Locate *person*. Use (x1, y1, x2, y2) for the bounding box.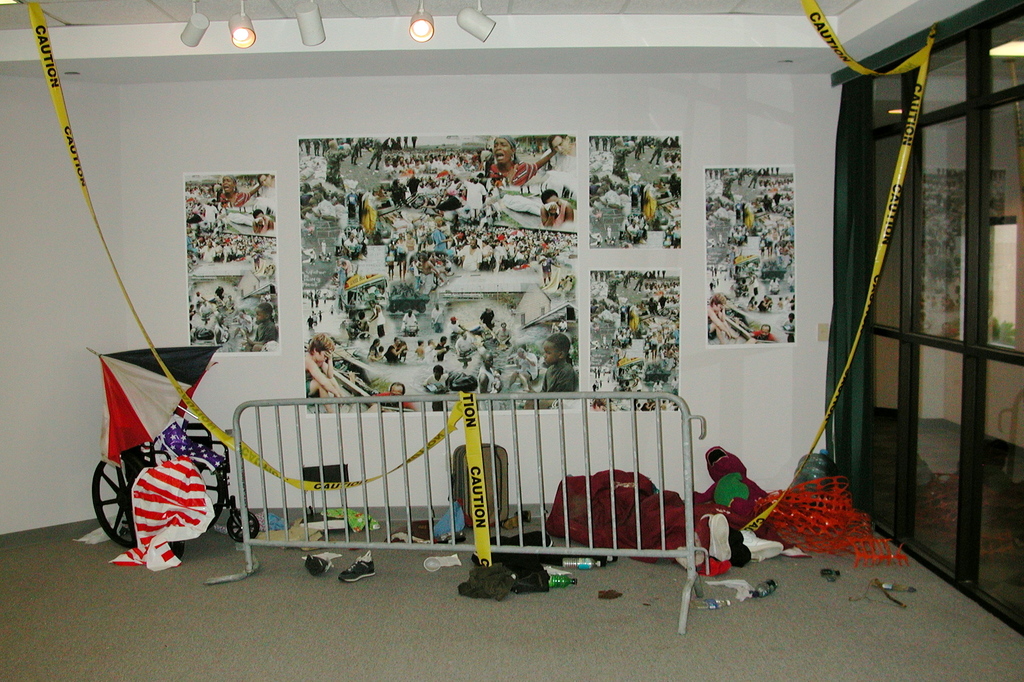
(332, 136, 375, 152).
